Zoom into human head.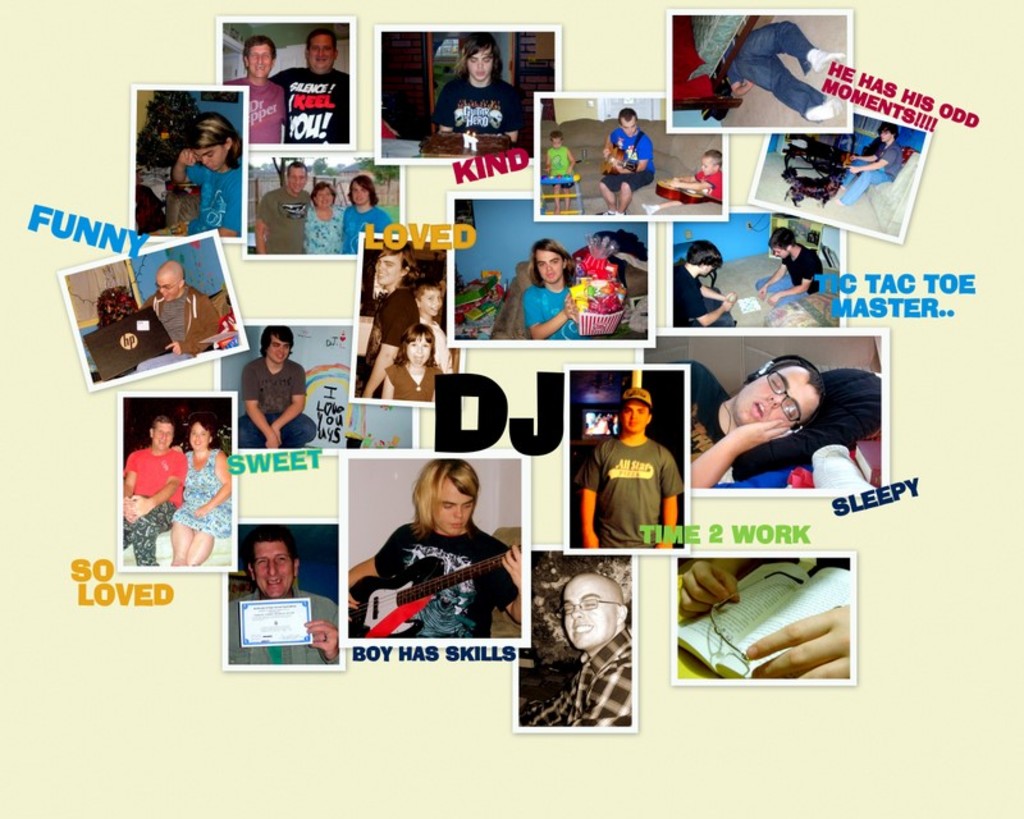
Zoom target: [607, 128, 631, 160].
